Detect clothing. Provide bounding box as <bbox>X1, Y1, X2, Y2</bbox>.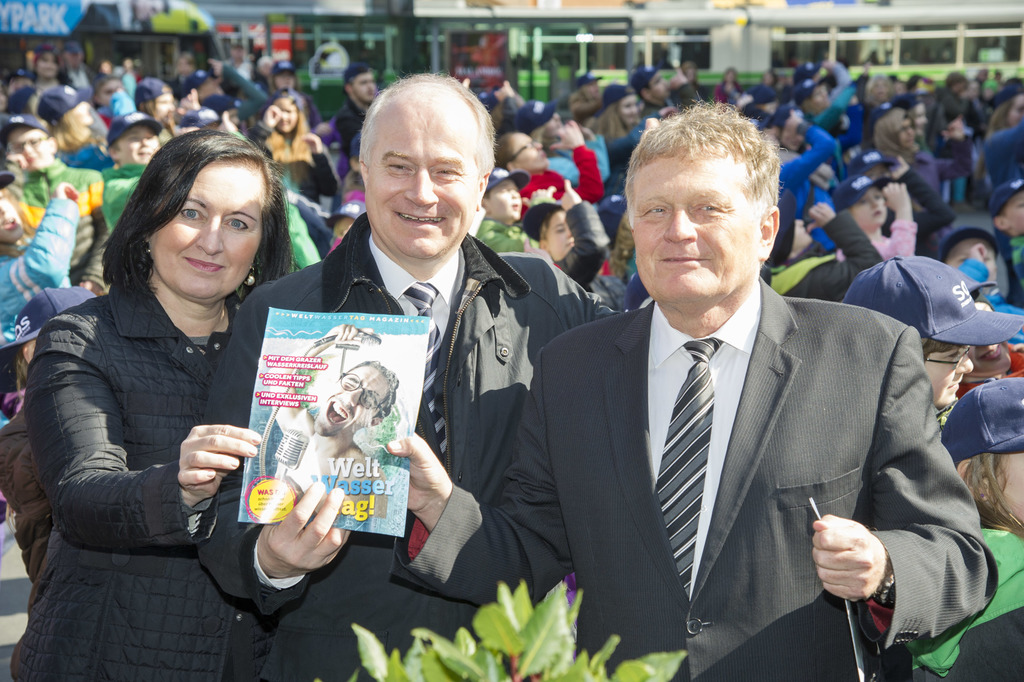
<bbox>196, 215, 632, 681</bbox>.
